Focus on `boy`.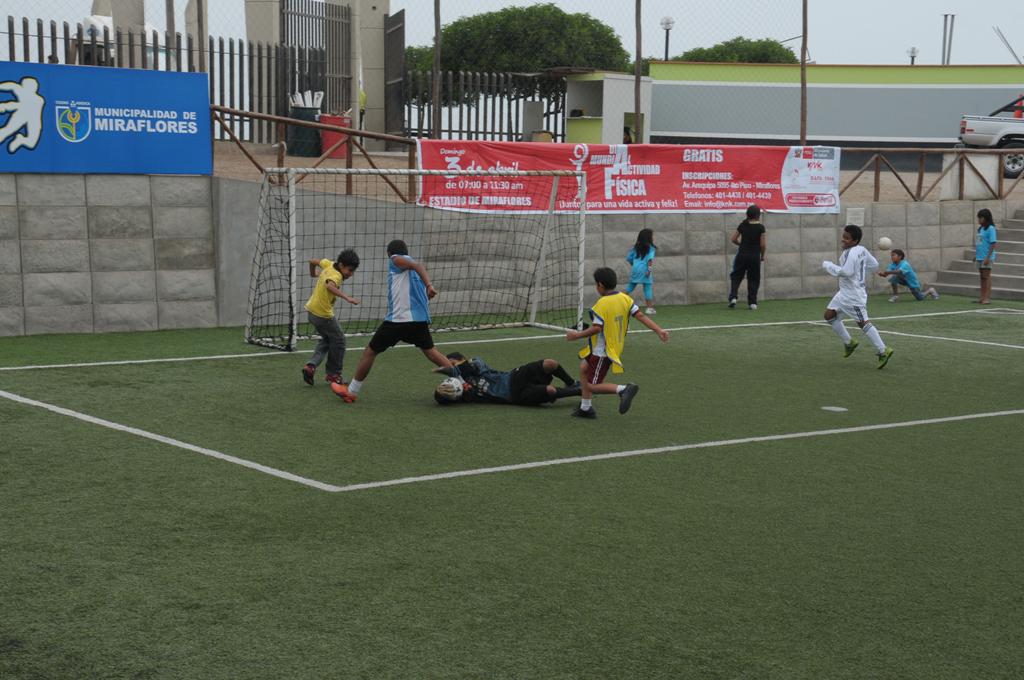
Focused at box(429, 350, 583, 406).
